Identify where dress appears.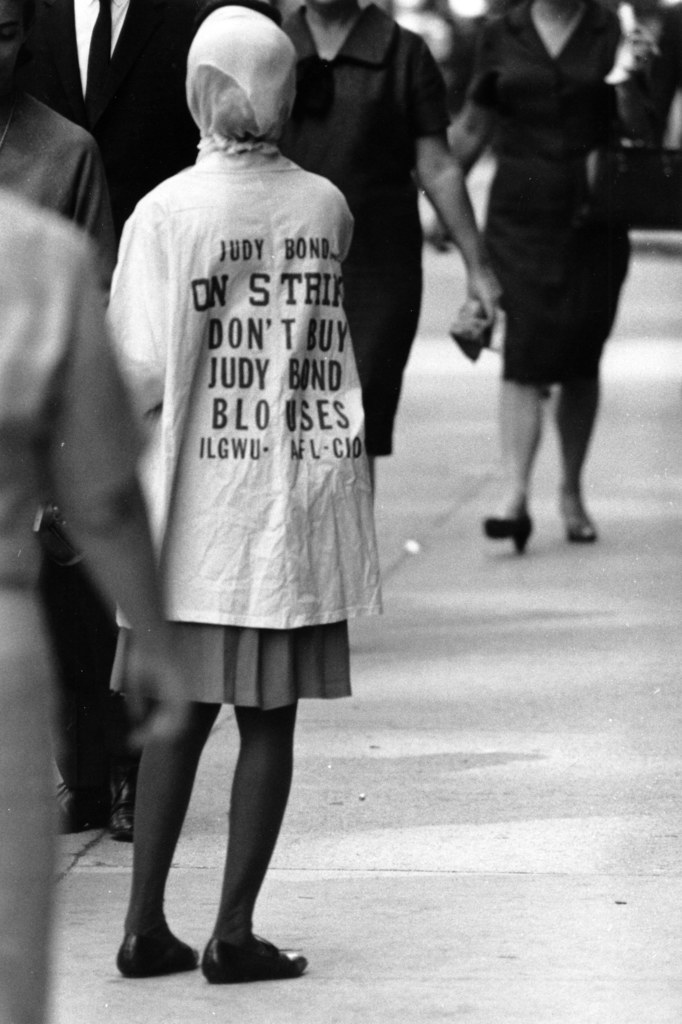
Appears at <box>100,168,386,711</box>.
